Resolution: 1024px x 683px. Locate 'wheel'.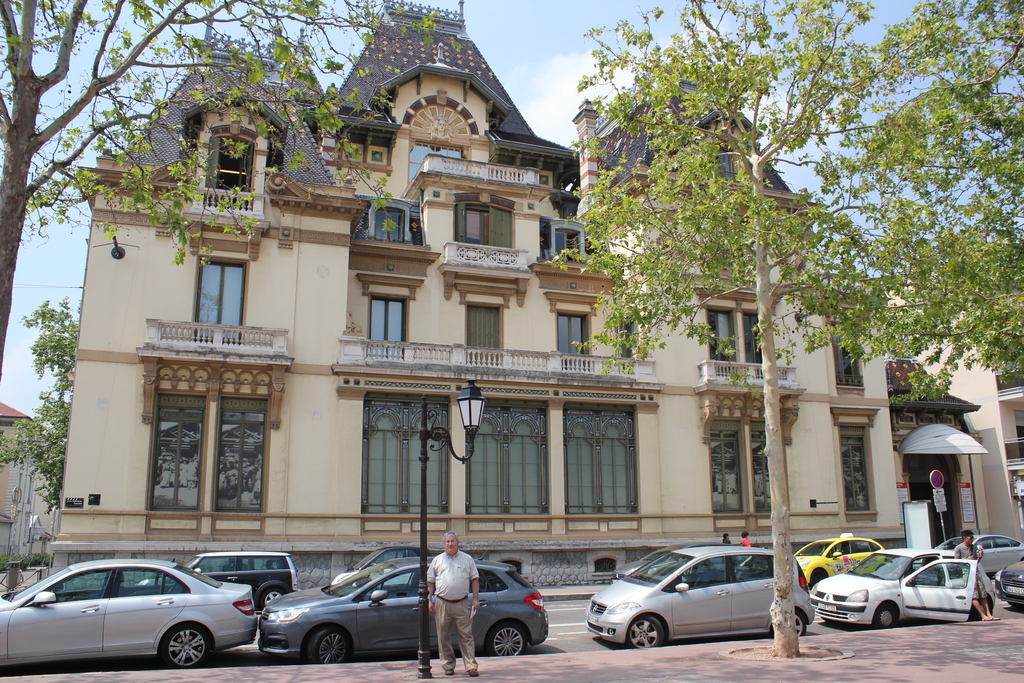
region(255, 582, 289, 608).
